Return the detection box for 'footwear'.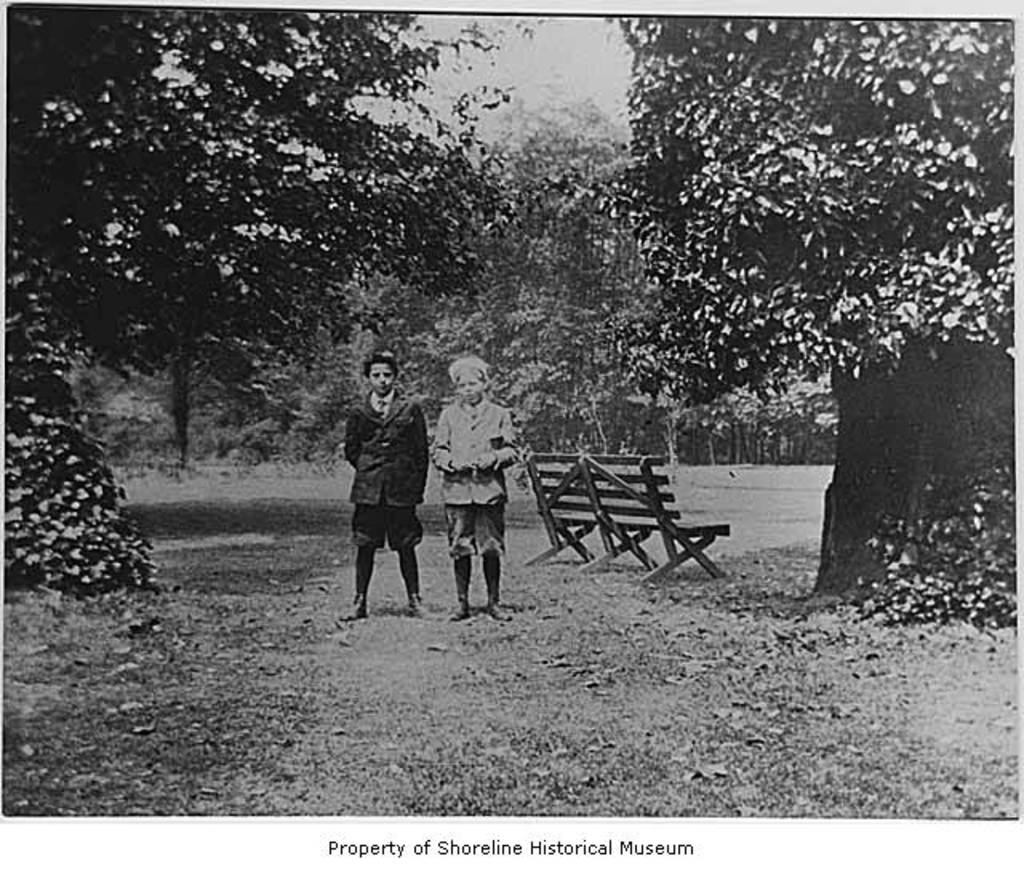
{"x1": 448, "y1": 603, "x2": 474, "y2": 621}.
